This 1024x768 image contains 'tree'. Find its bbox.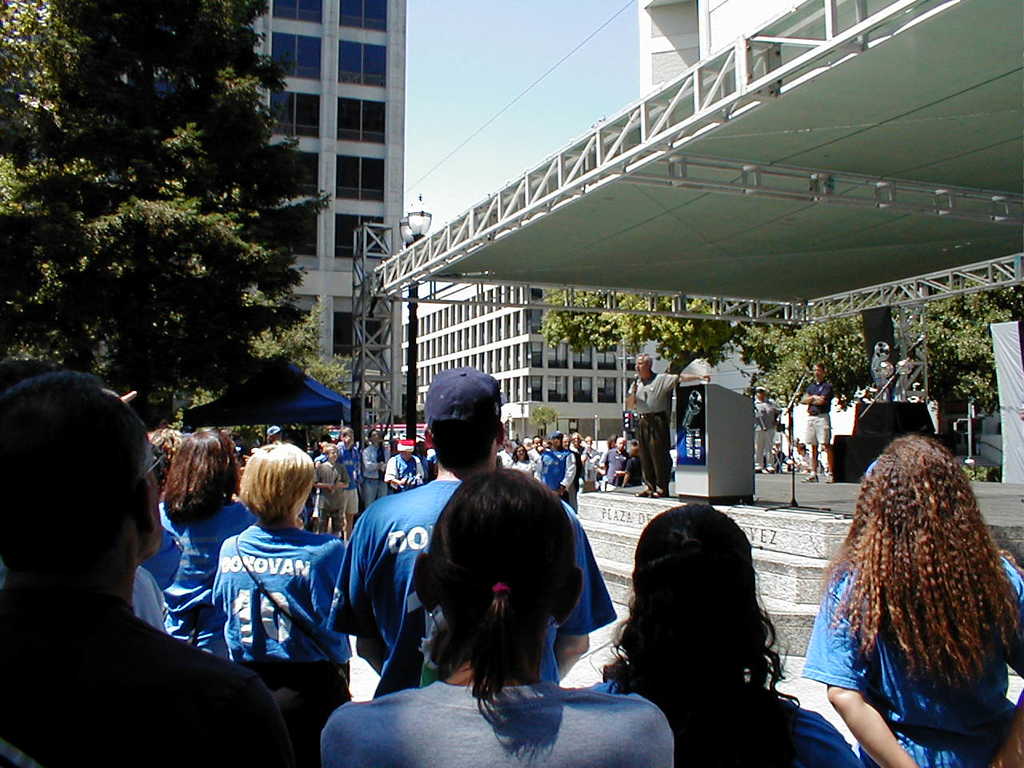
(x1=0, y1=0, x2=333, y2=422).
